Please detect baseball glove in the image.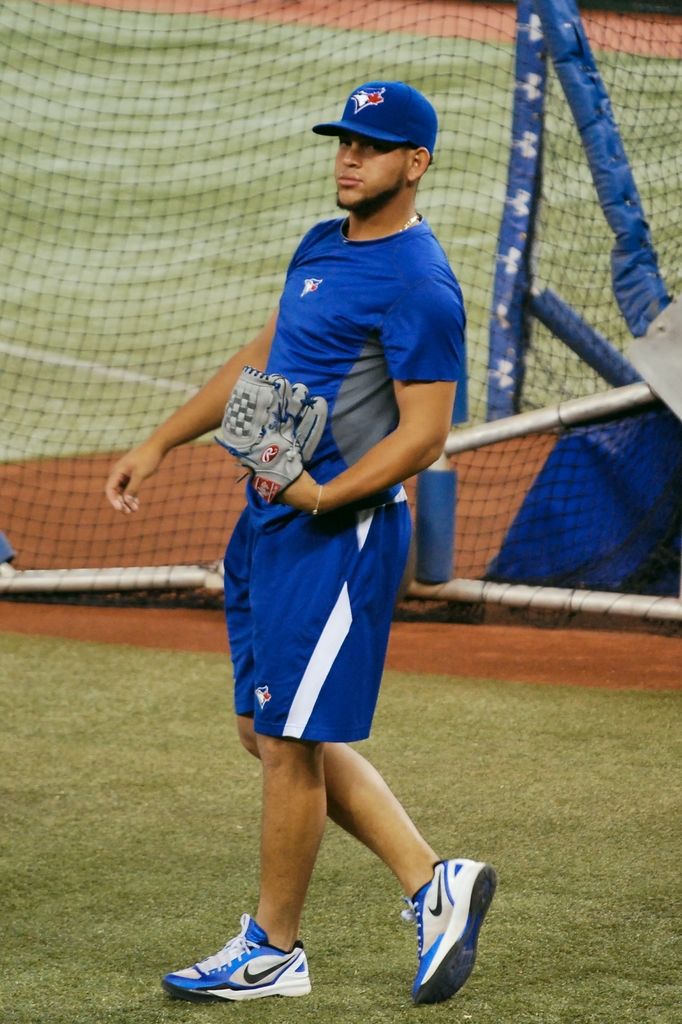
209 367 332 508.
